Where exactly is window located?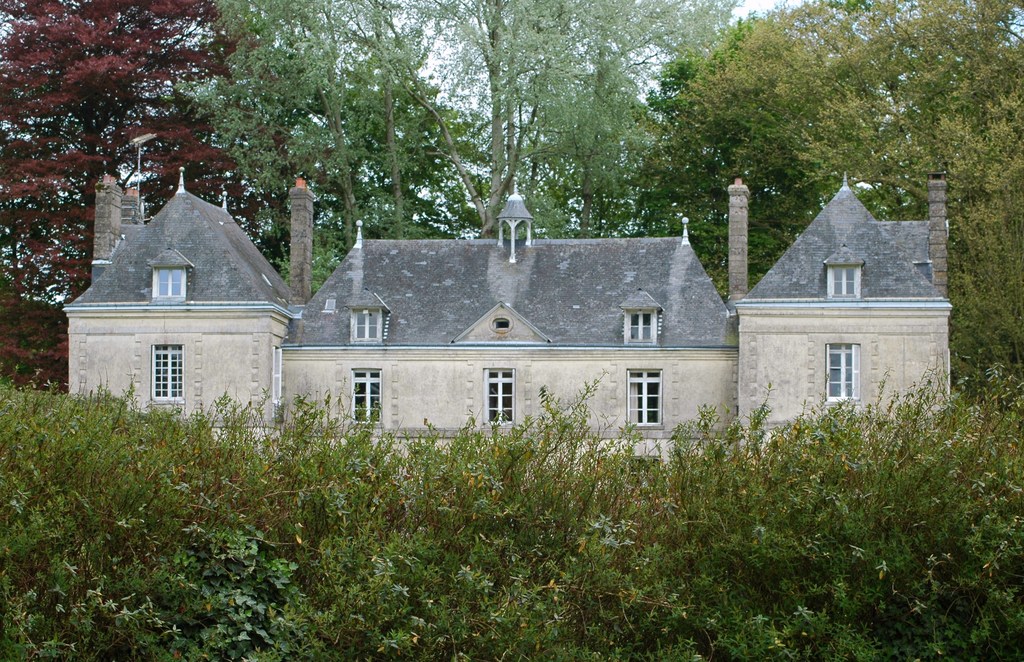
Its bounding box is pyautogui.locateOnScreen(826, 266, 857, 297).
